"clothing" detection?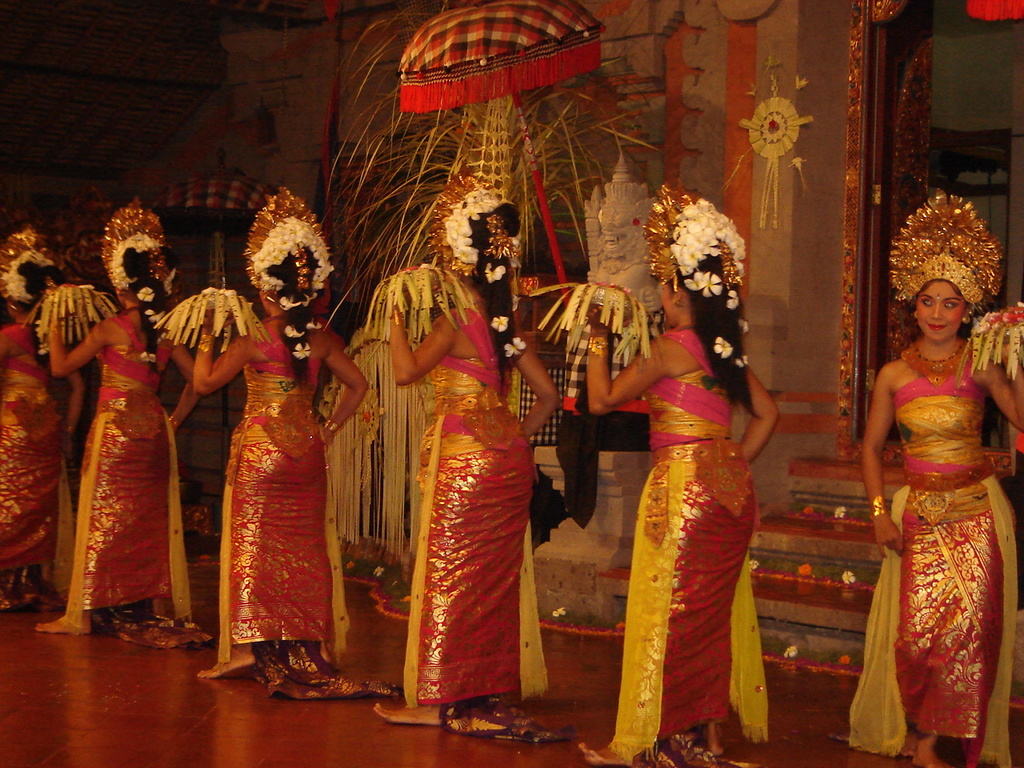
(61, 302, 198, 634)
